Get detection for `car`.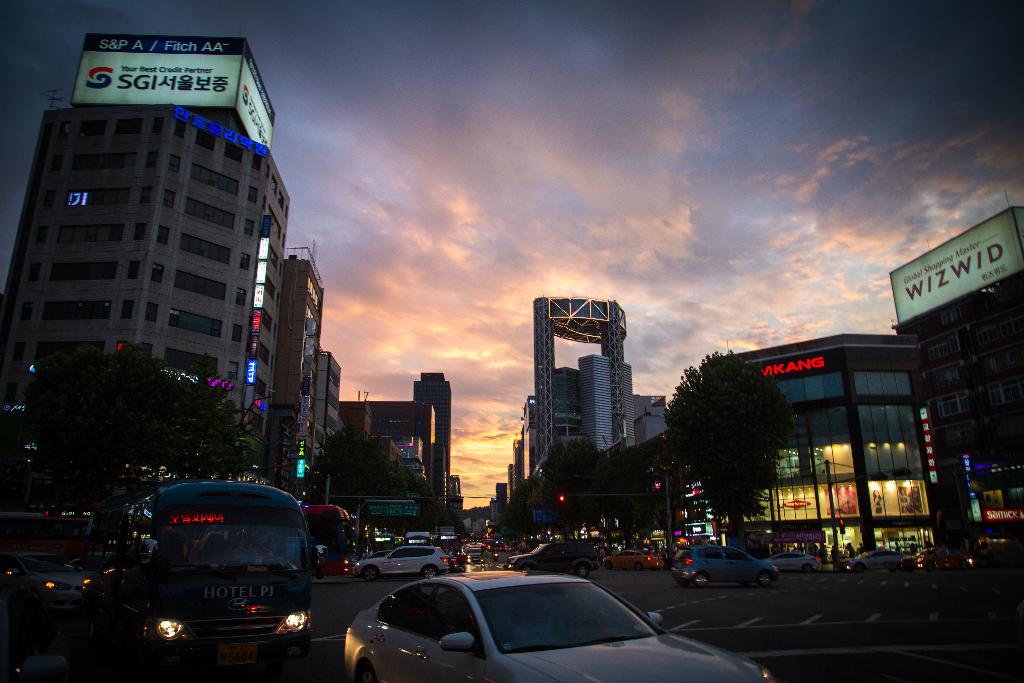
Detection: l=338, t=575, r=686, b=677.
